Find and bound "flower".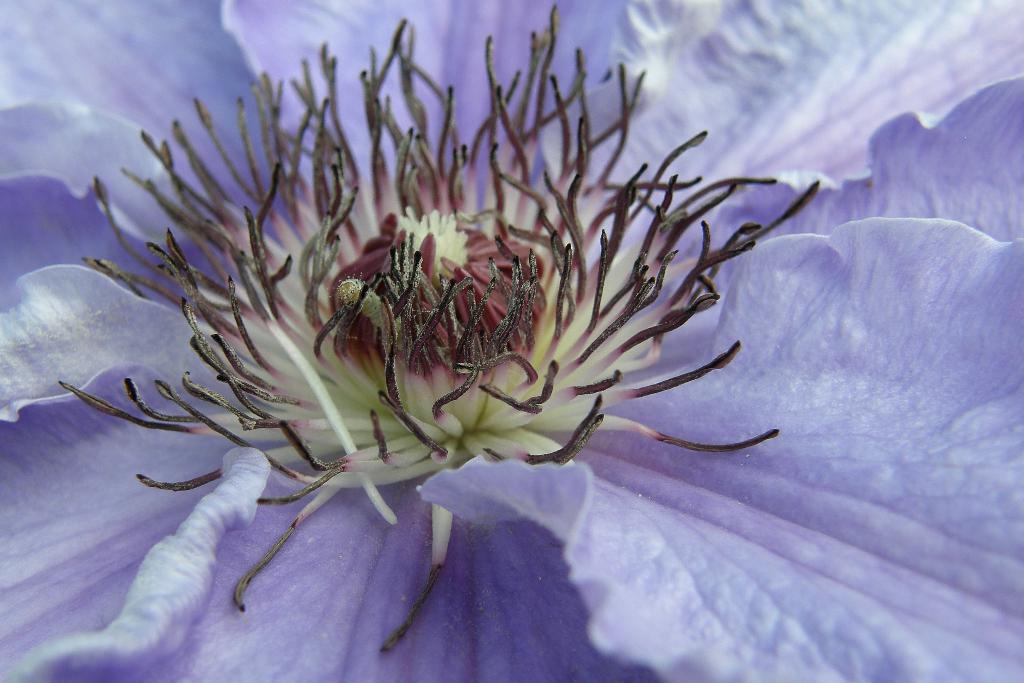
Bound: box=[12, 12, 838, 672].
